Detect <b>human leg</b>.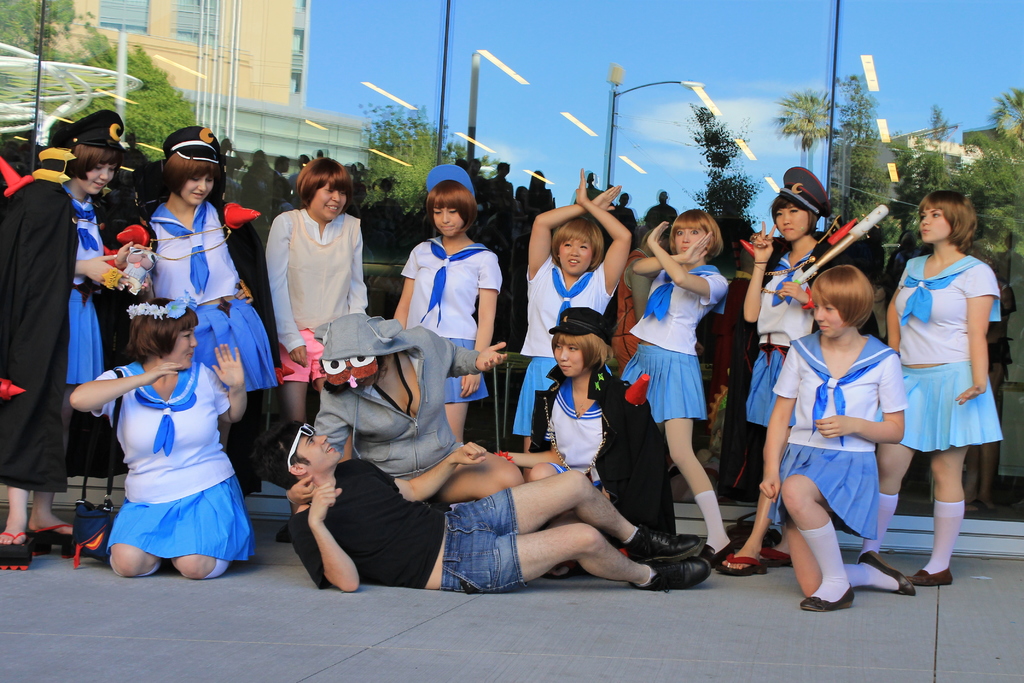
Detected at bbox=[778, 475, 915, 607].
